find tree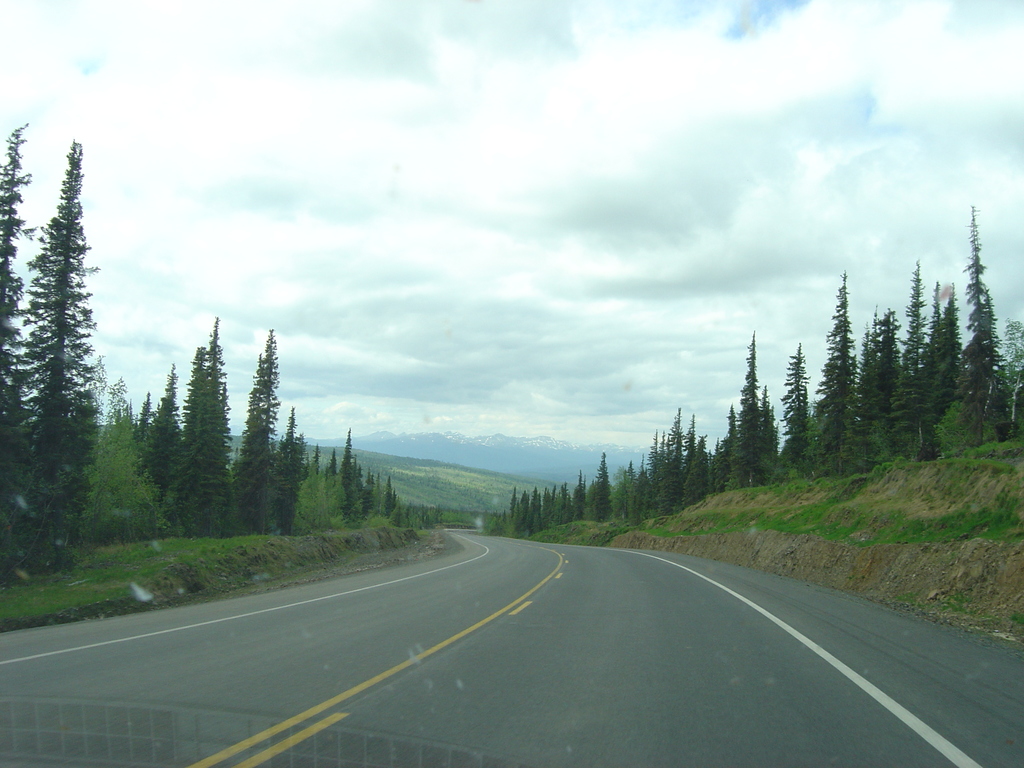
(816,267,858,475)
